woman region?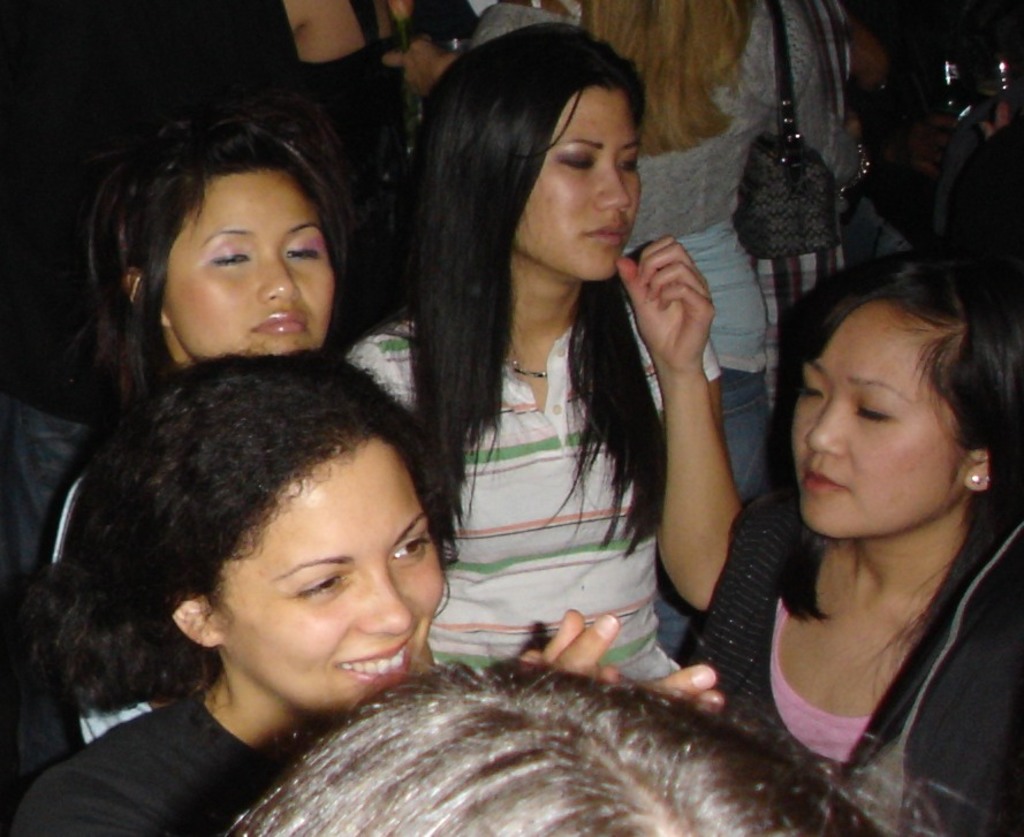
105:123:341:401
